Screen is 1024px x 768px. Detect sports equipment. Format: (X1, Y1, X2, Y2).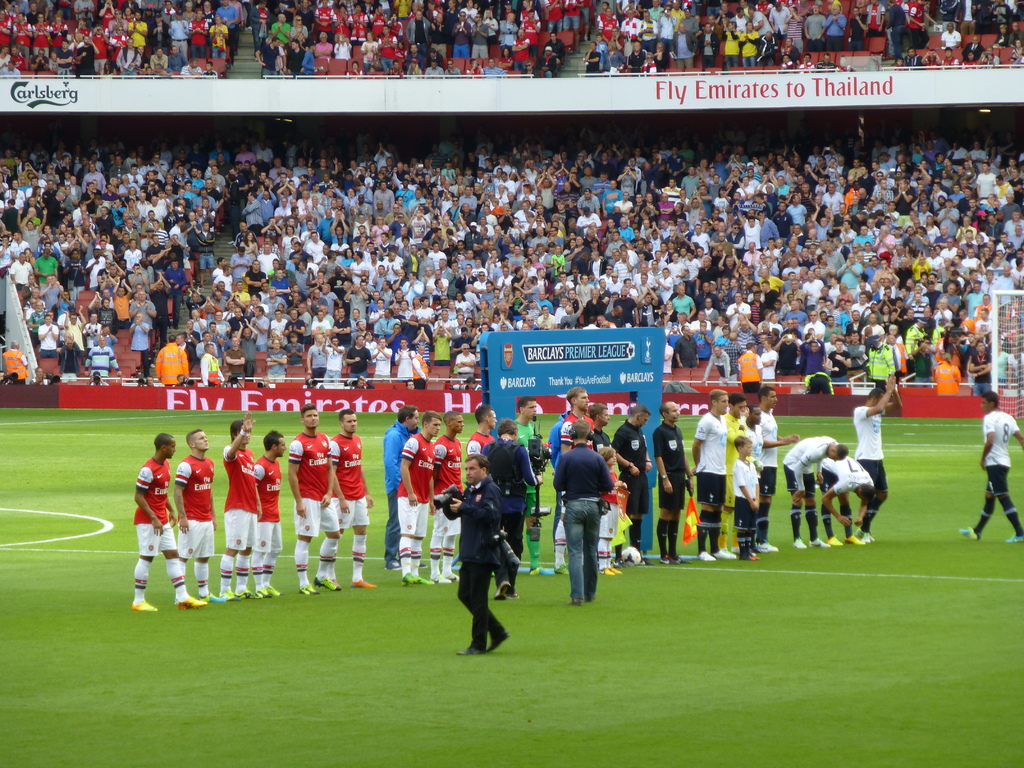
(793, 536, 806, 548).
